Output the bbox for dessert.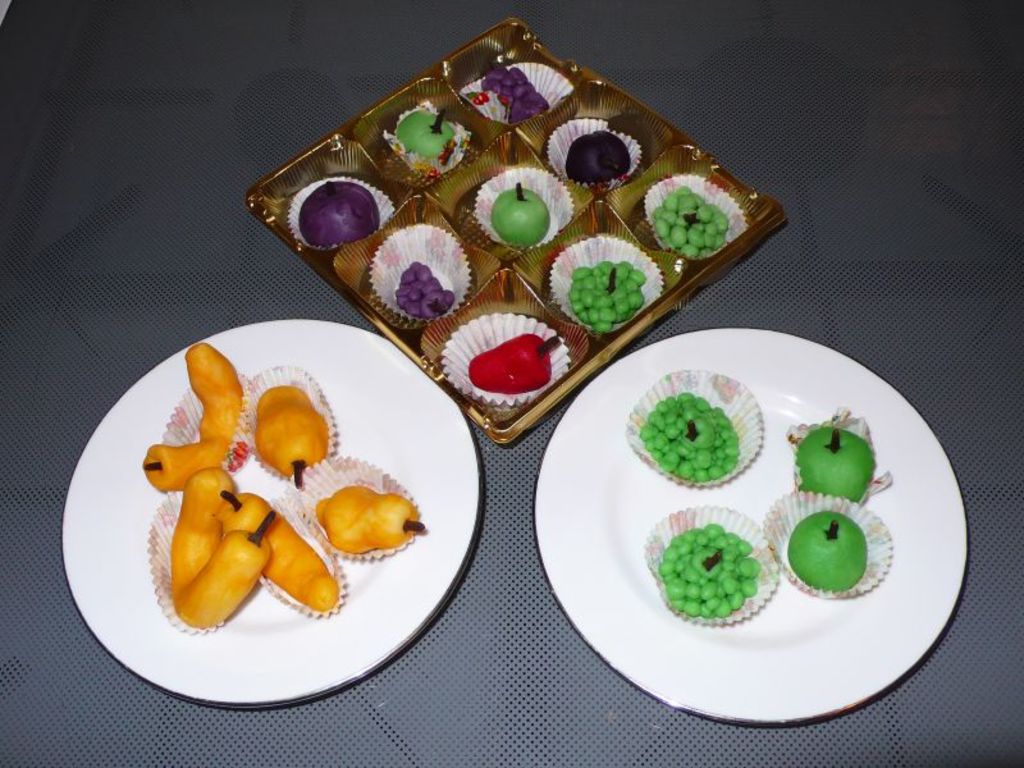
468 330 559 388.
